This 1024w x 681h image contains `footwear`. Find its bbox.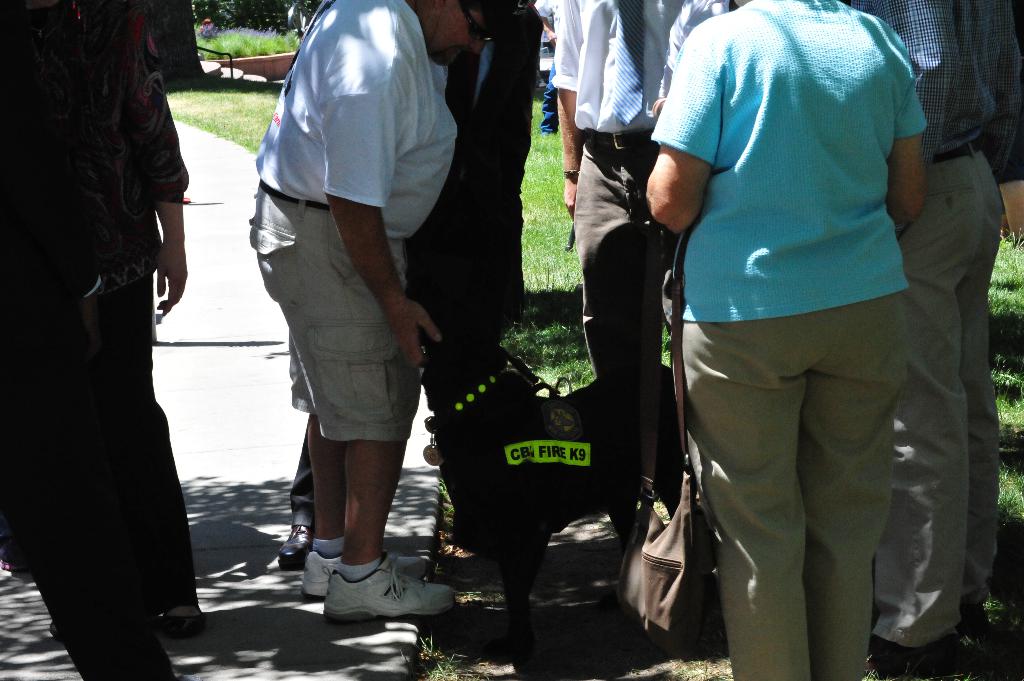
box=[3, 550, 17, 577].
